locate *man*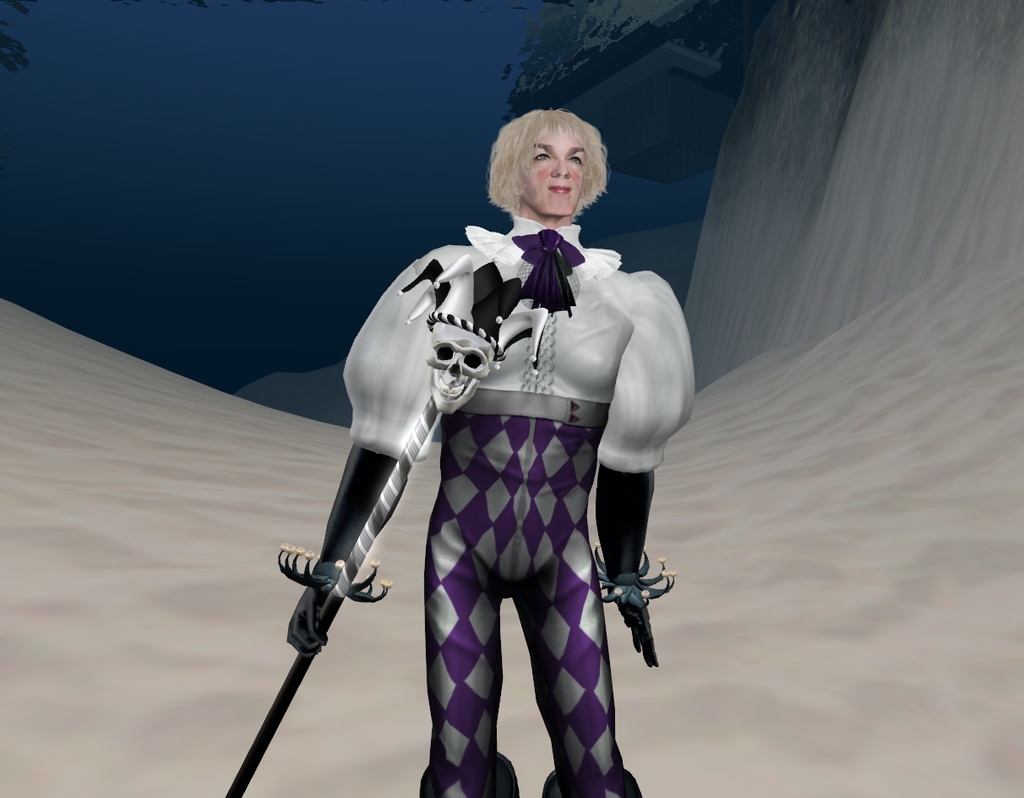
region(283, 109, 705, 797)
